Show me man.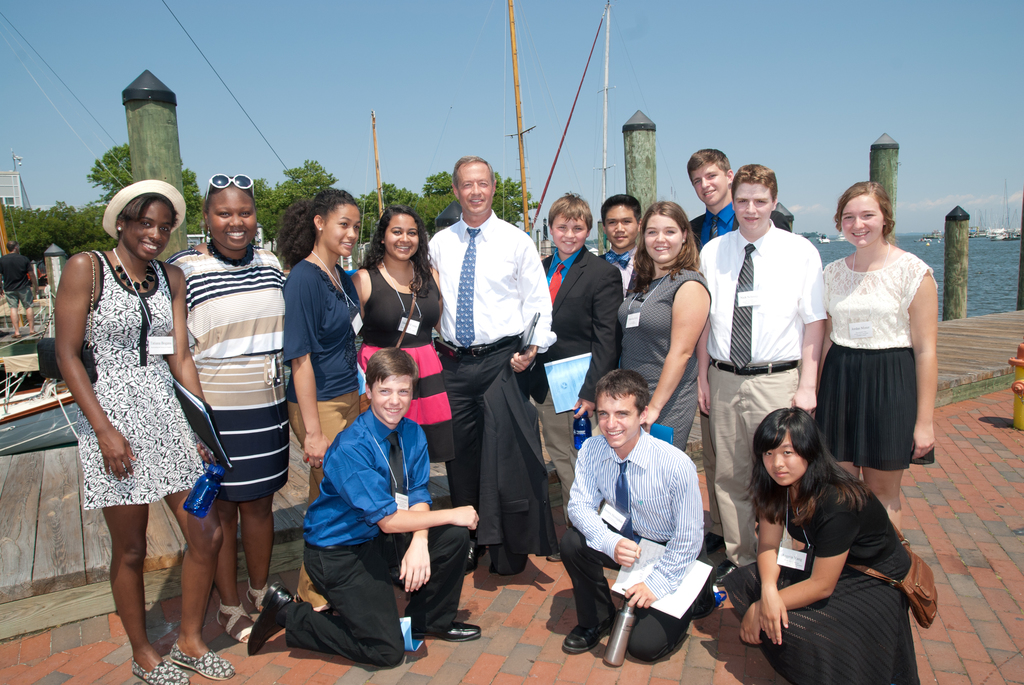
man is here: bbox=[692, 160, 829, 580].
